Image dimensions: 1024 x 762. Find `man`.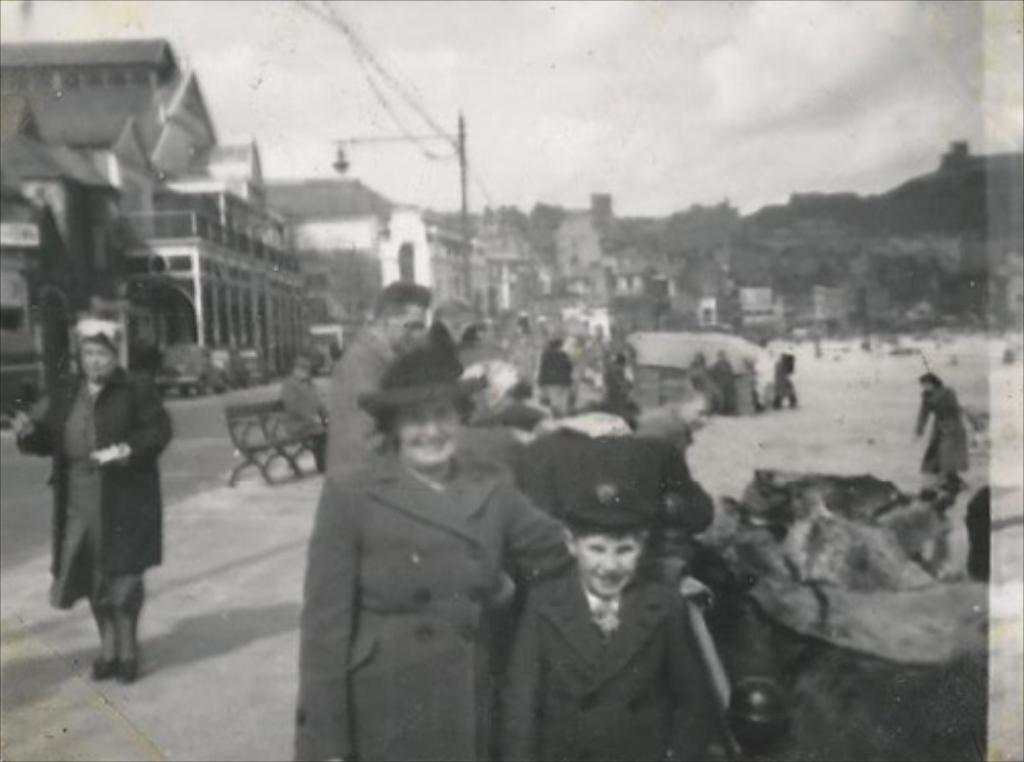
(left=317, top=279, right=432, bottom=463).
